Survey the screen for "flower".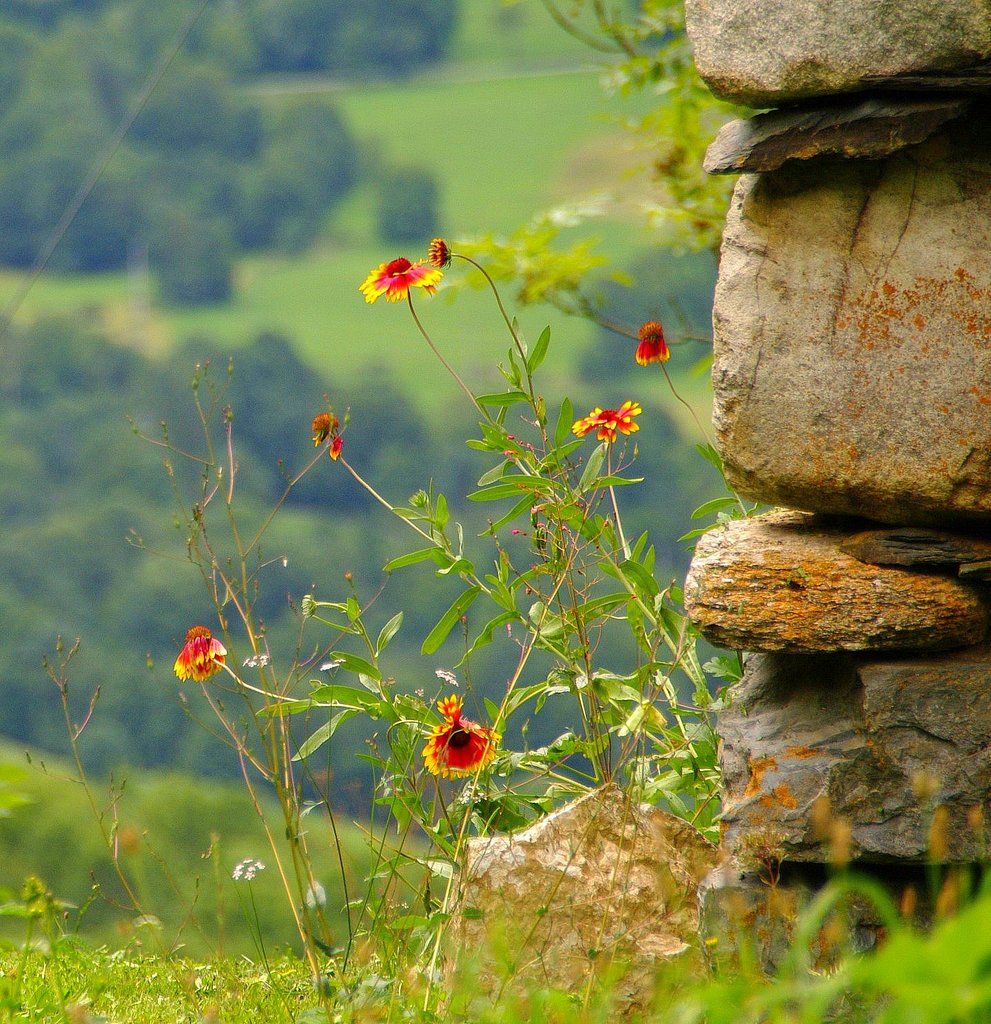
Survey found: l=631, t=322, r=672, b=366.
